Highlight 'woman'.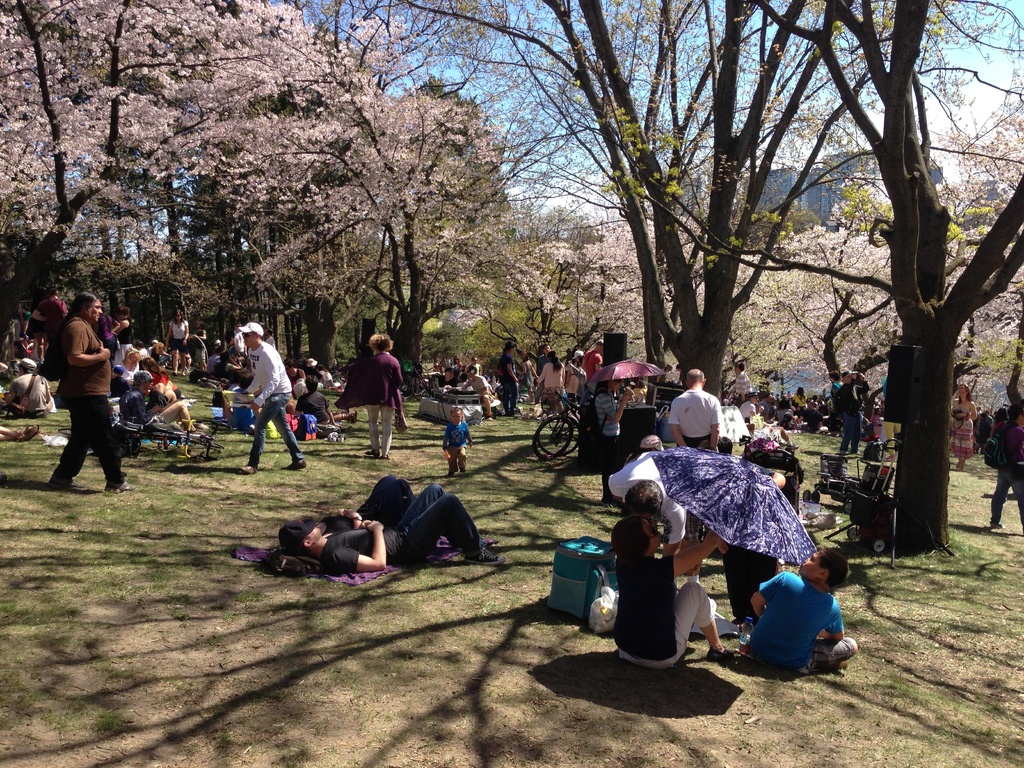
Highlighted region: x1=307, y1=477, x2=418, y2=539.
